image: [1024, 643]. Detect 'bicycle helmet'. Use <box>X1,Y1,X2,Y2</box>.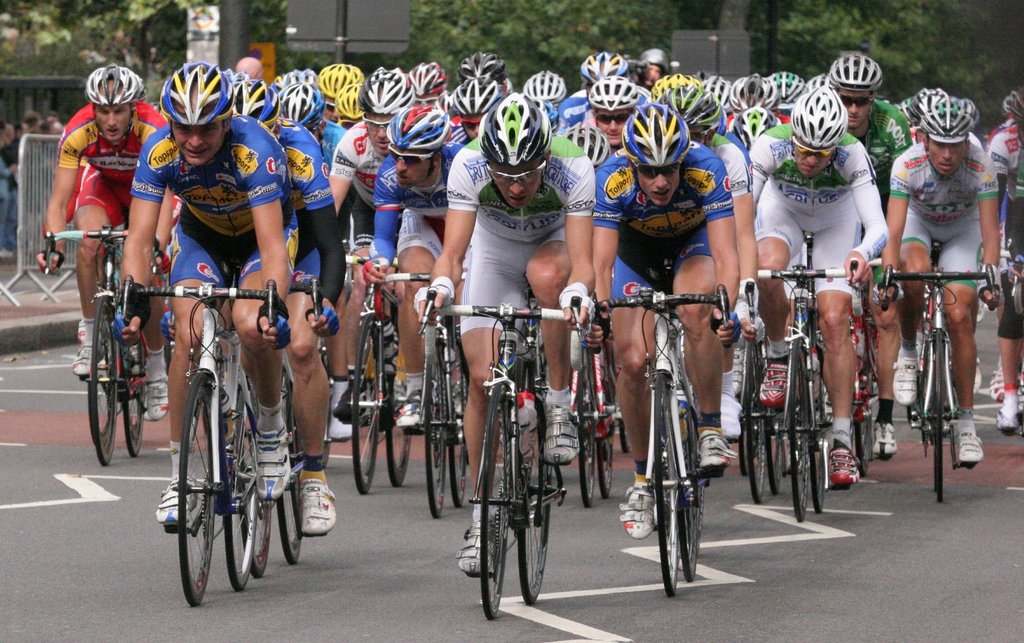
<box>332,83,362,129</box>.
